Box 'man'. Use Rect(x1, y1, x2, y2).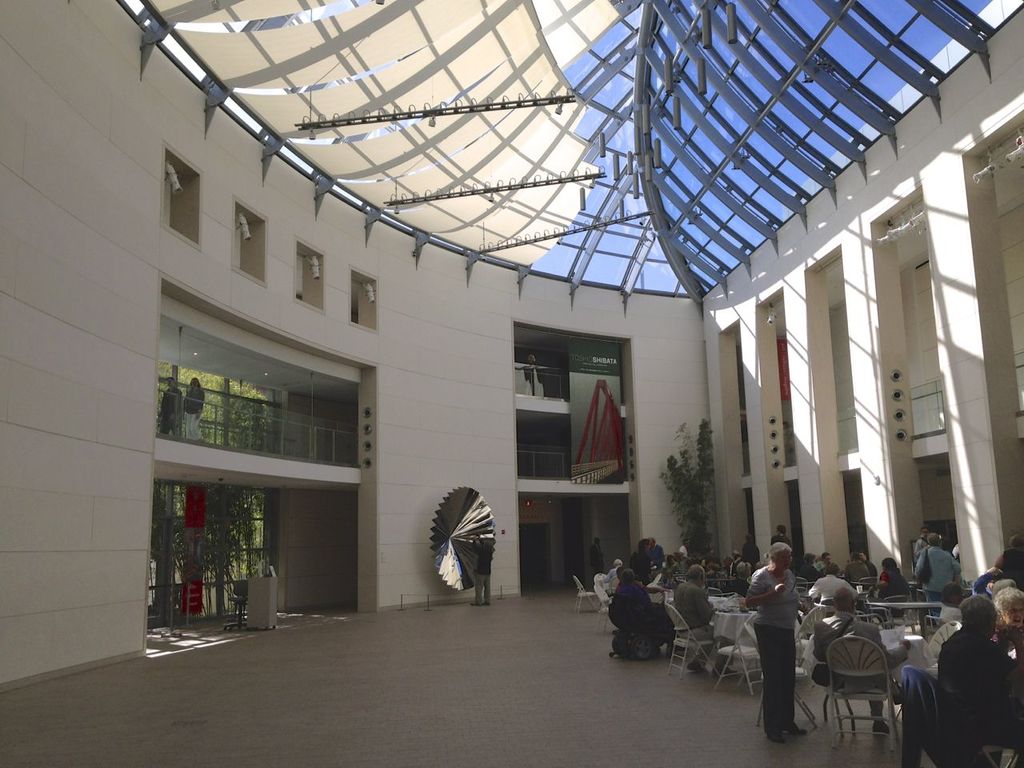
Rect(468, 536, 490, 606).
